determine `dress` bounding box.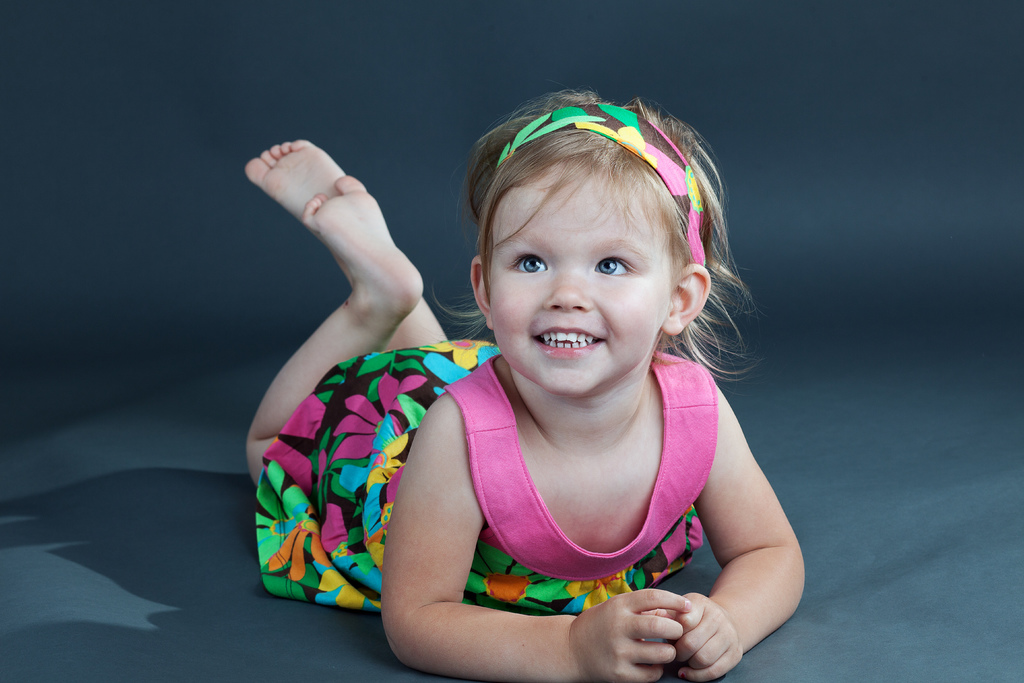
Determined: region(252, 342, 718, 611).
